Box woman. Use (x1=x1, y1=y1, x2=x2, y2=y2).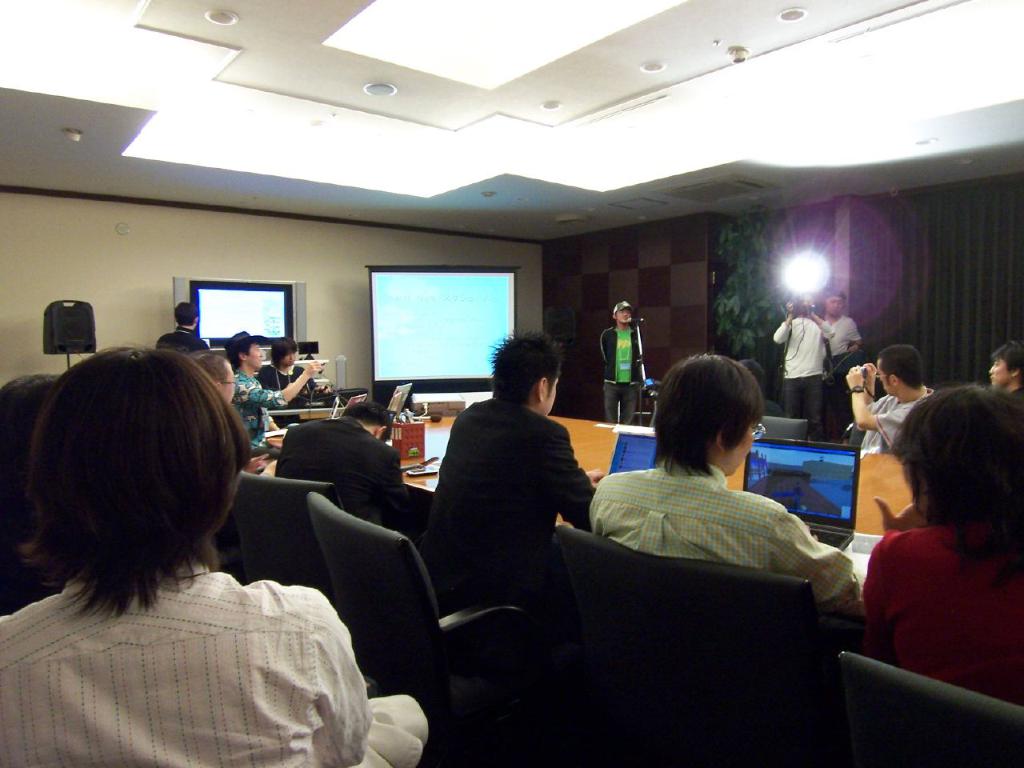
(x1=843, y1=388, x2=1018, y2=707).
